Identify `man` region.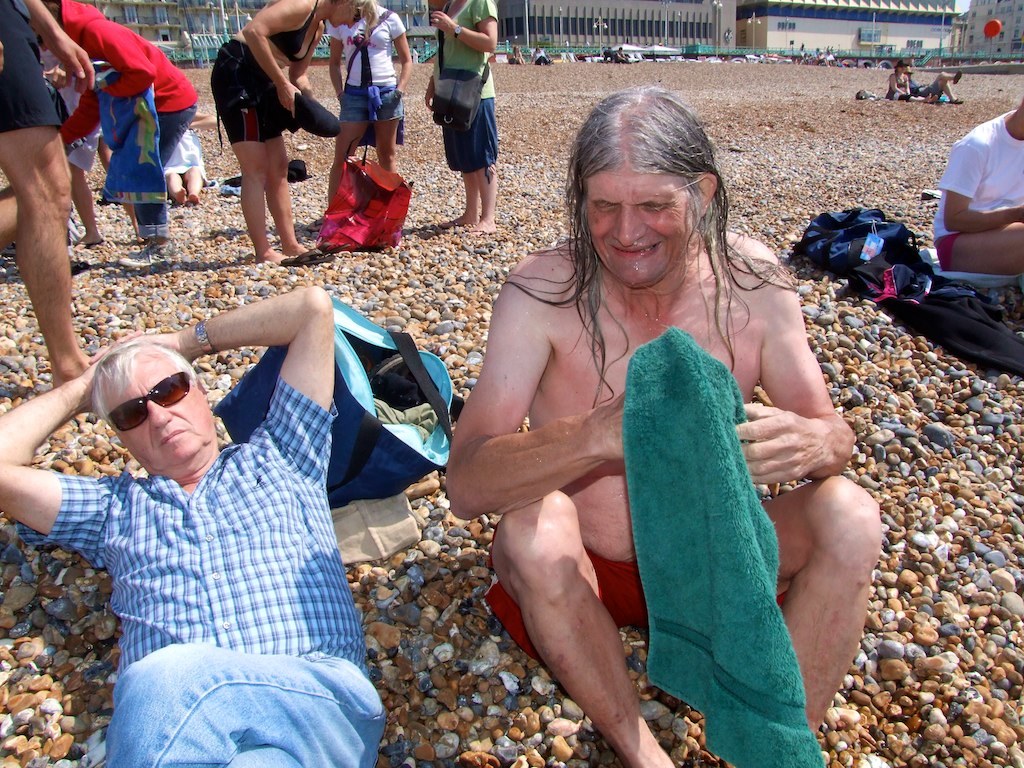
Region: bbox=[437, 104, 887, 767].
